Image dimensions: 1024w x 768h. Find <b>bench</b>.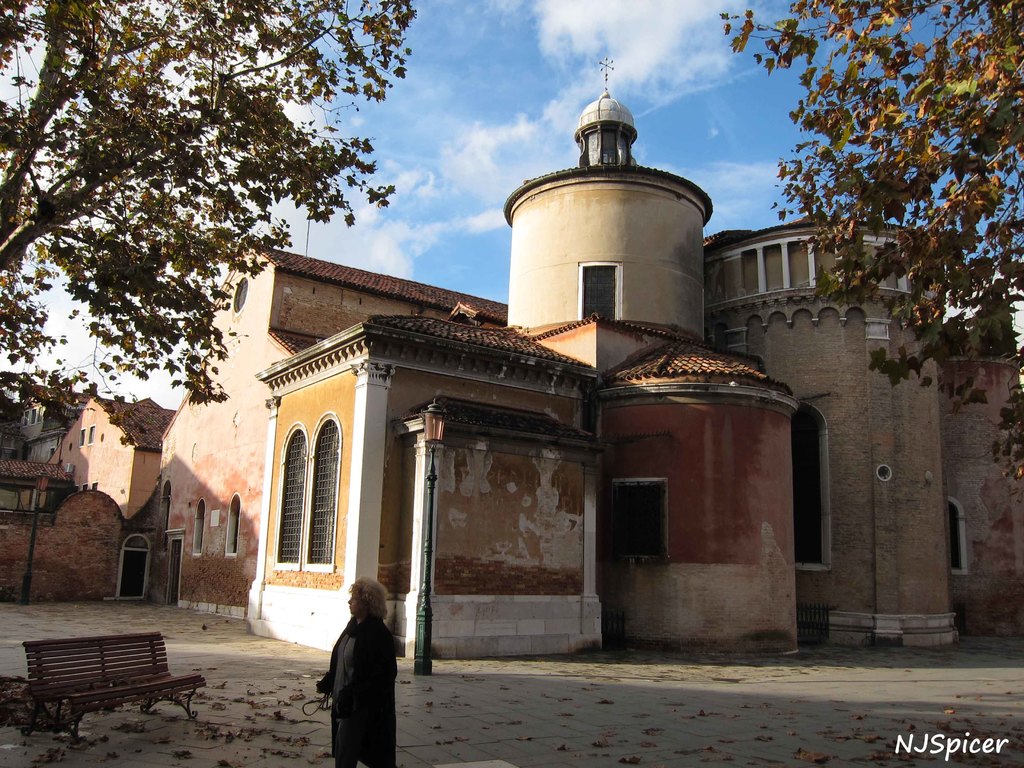
pyautogui.locateOnScreen(12, 631, 187, 747).
